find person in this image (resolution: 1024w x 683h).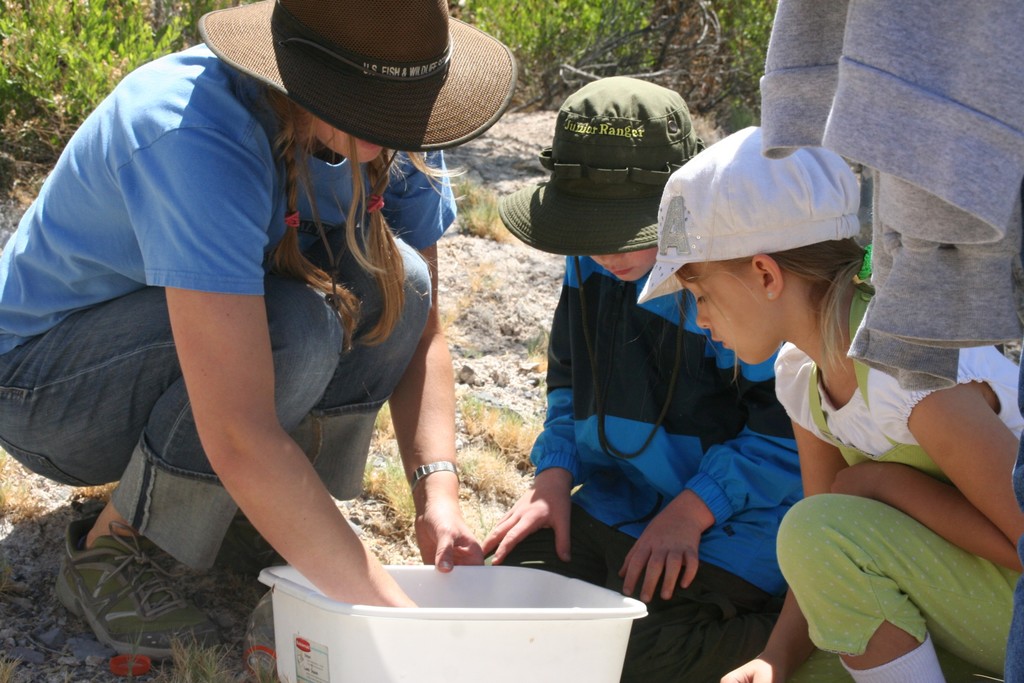
Rect(629, 119, 1023, 678).
